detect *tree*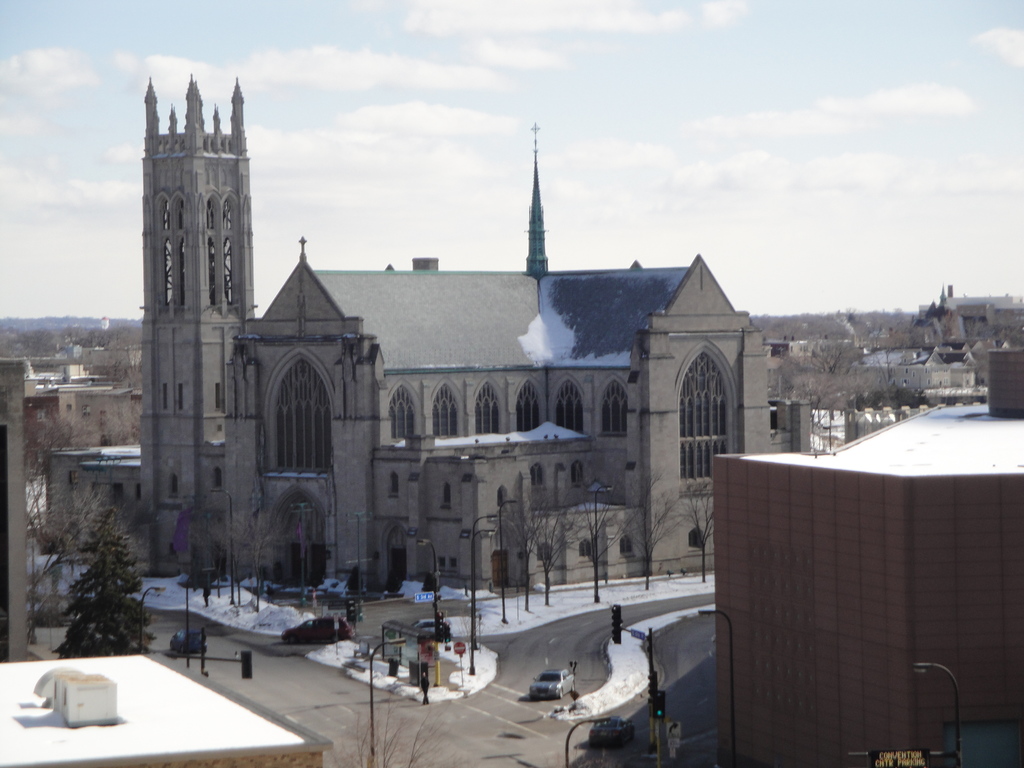
(x1=614, y1=467, x2=674, y2=587)
